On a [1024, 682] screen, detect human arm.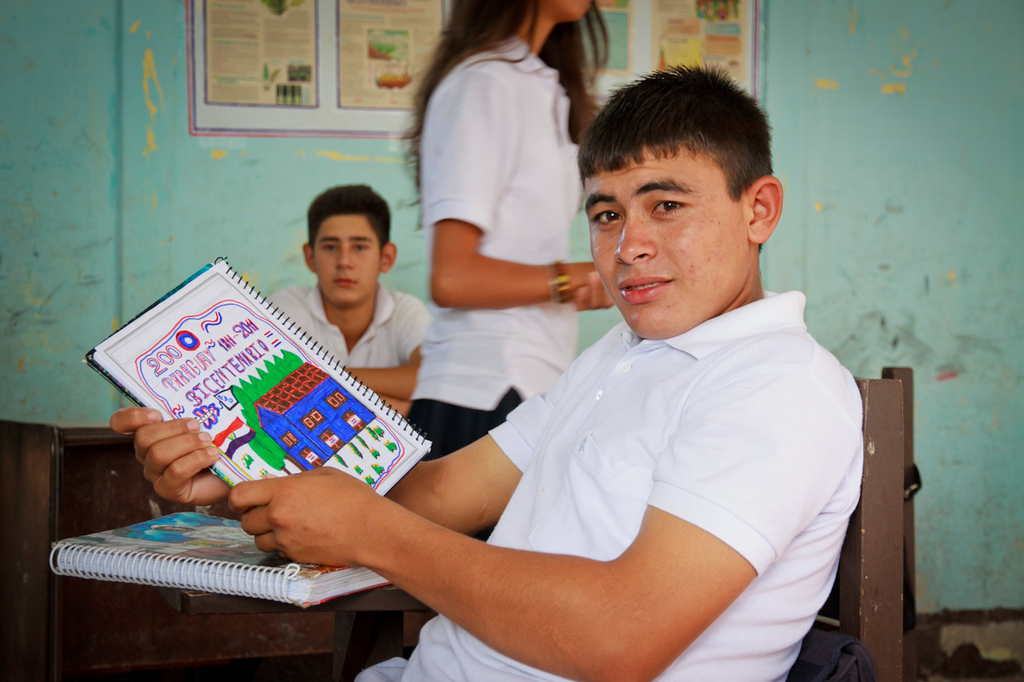
left=356, top=300, right=443, bottom=425.
